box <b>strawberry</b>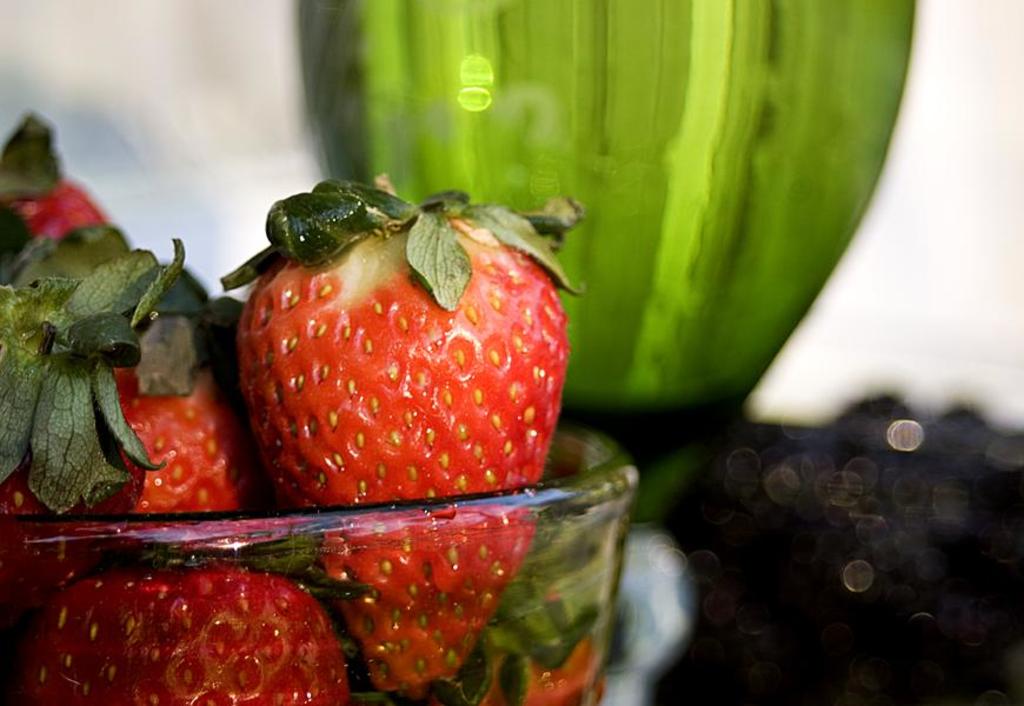
pyautogui.locateOnScreen(0, 166, 128, 273)
